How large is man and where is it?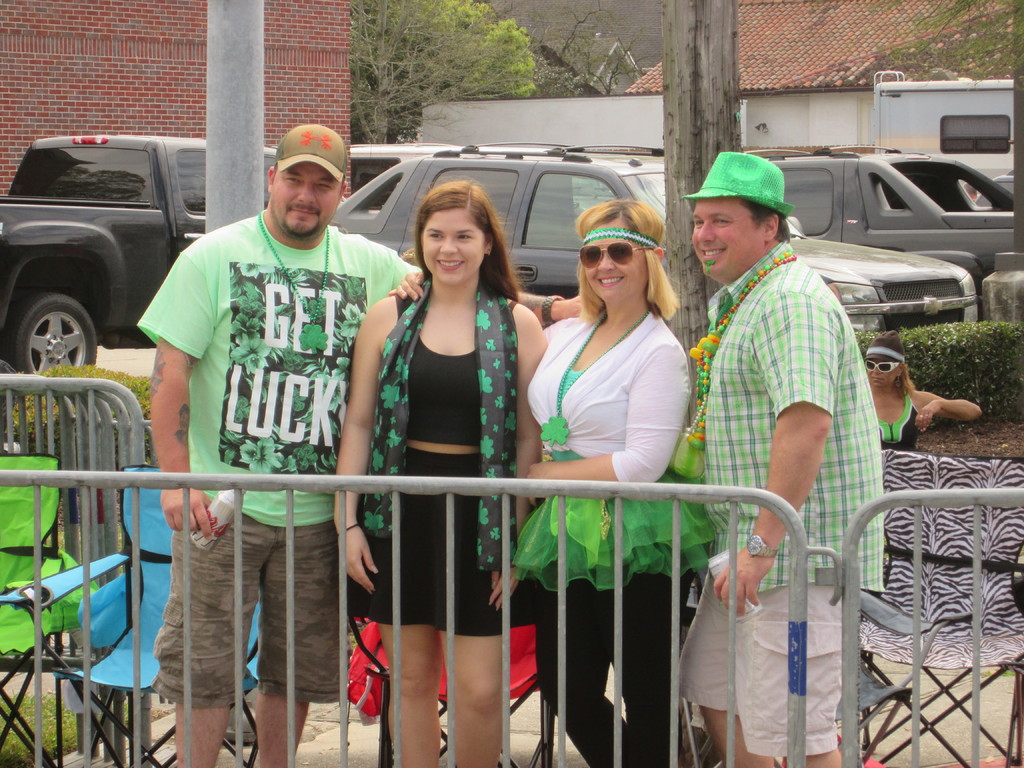
Bounding box: {"x1": 138, "y1": 114, "x2": 584, "y2": 767}.
